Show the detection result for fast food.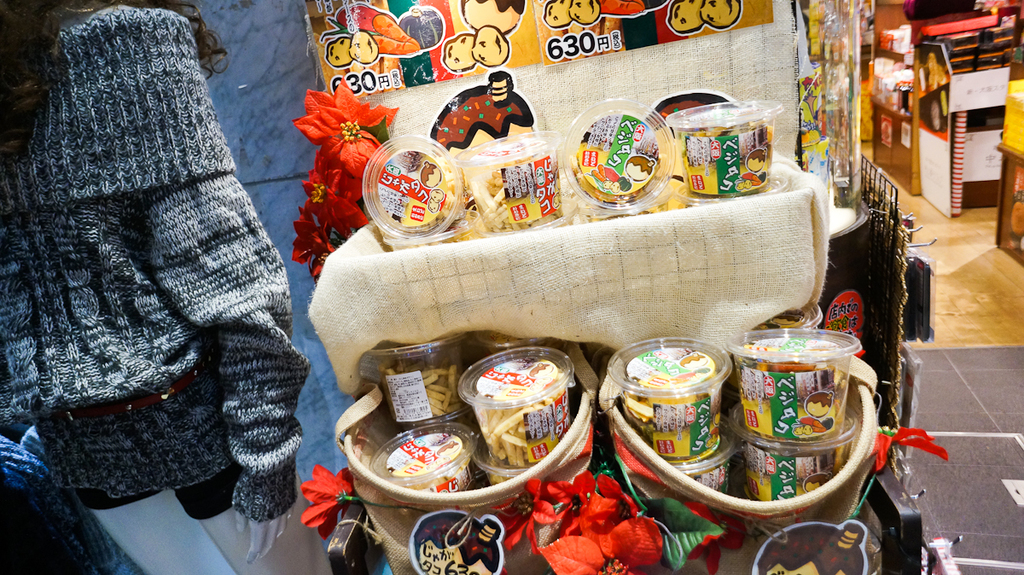
{"left": 375, "top": 359, "right": 462, "bottom": 424}.
